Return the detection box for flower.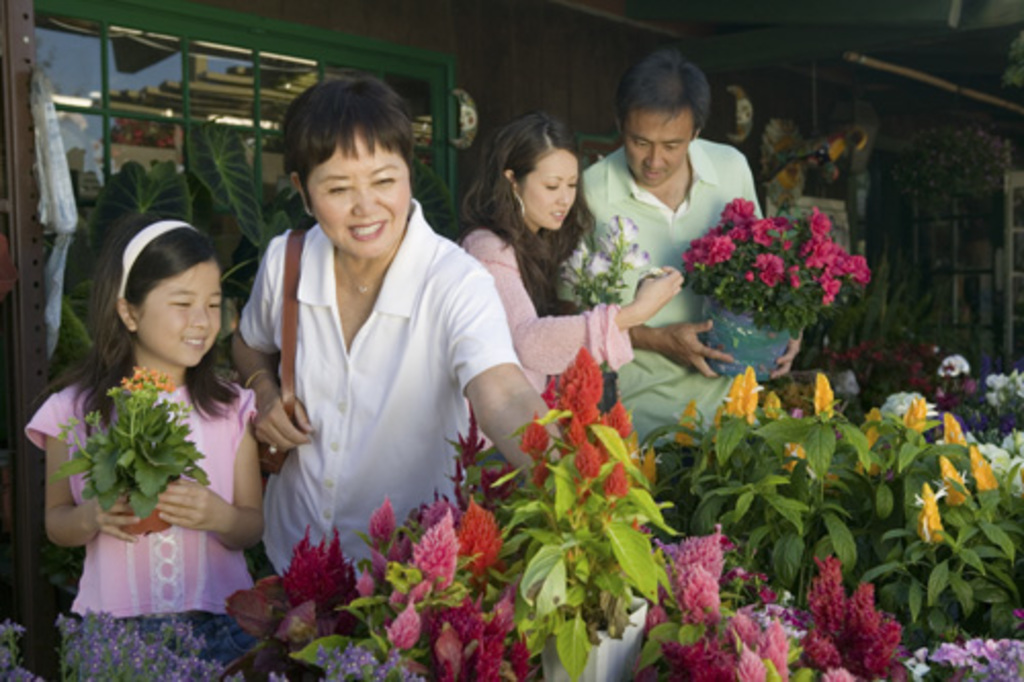
(811,369,836,420).
